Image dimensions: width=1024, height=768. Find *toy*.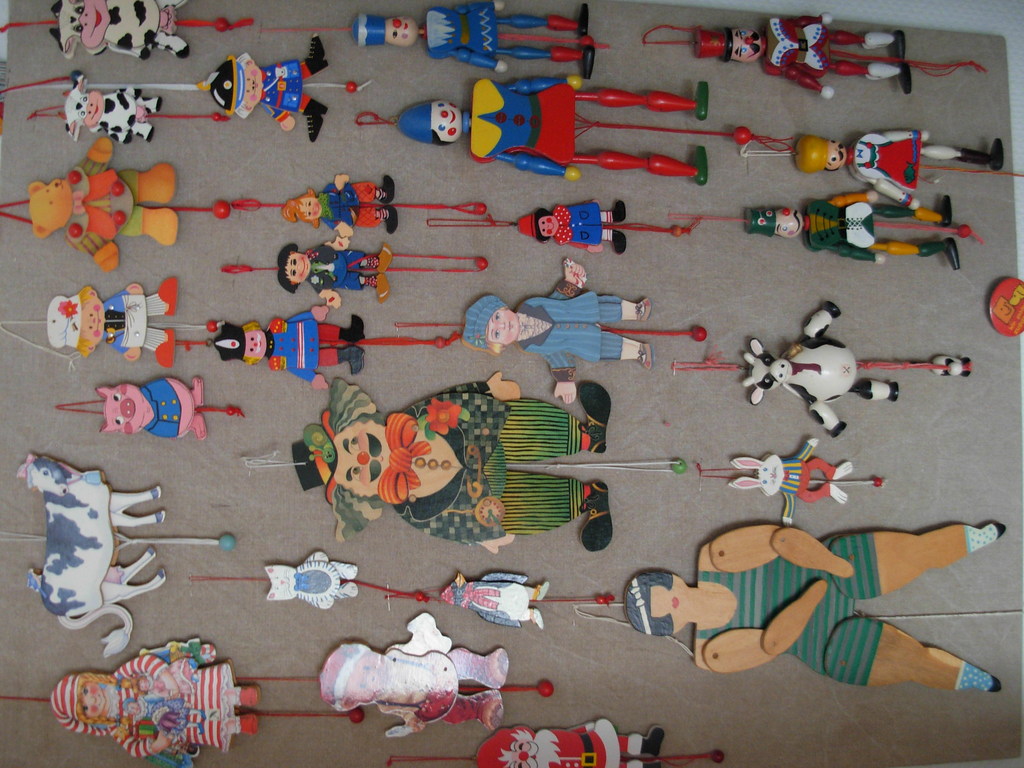
[x1=267, y1=545, x2=354, y2=610].
